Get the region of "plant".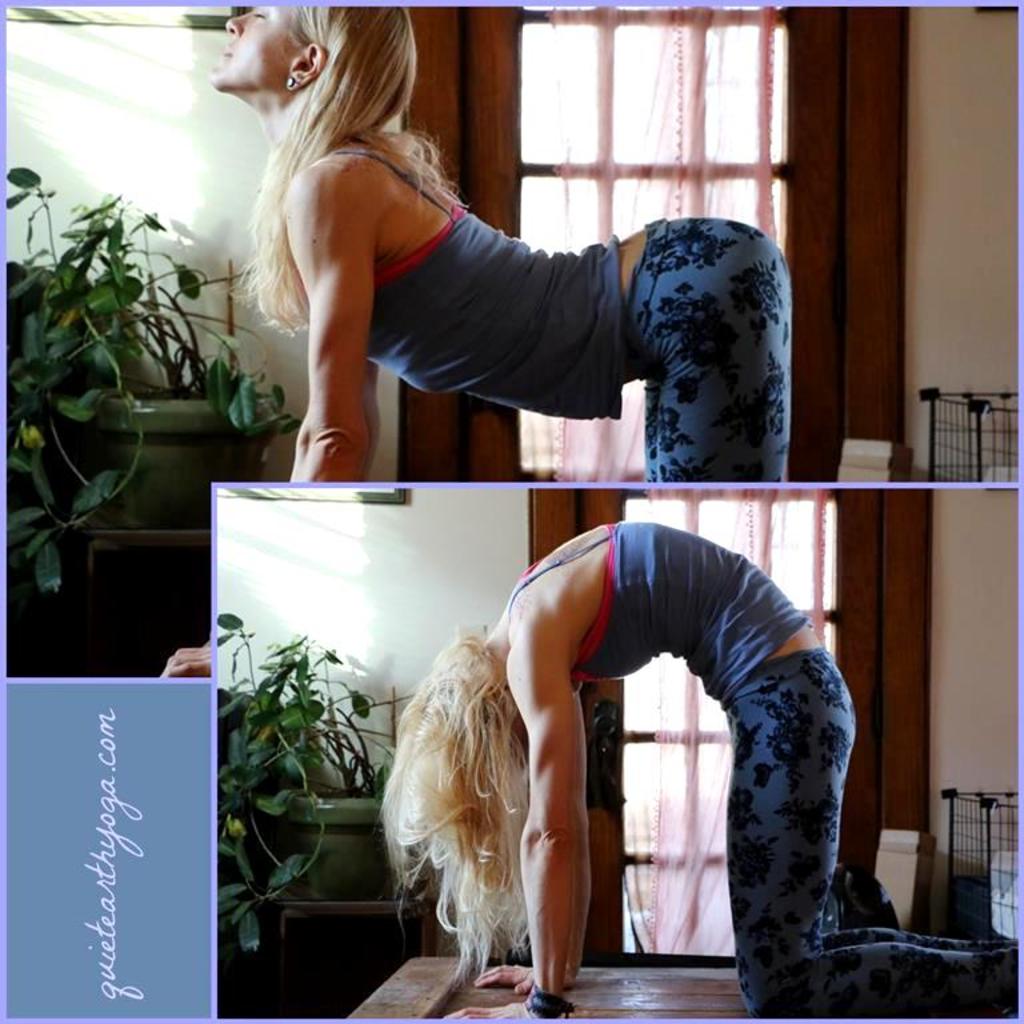
<box>189,611,391,1004</box>.
